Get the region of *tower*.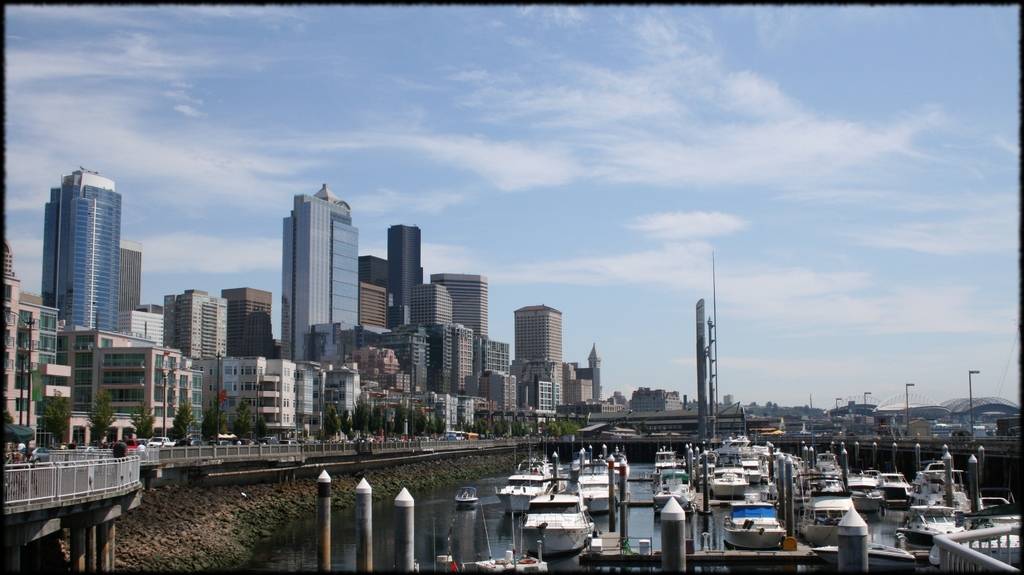
bbox(120, 245, 142, 309).
